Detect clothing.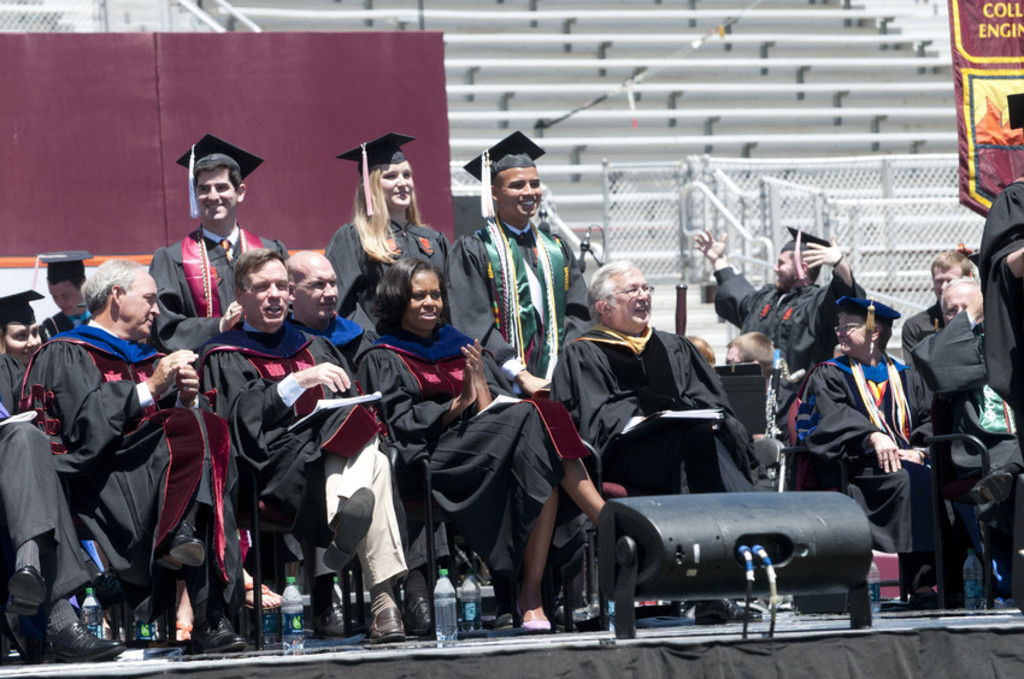
Detected at 0/360/80/602.
